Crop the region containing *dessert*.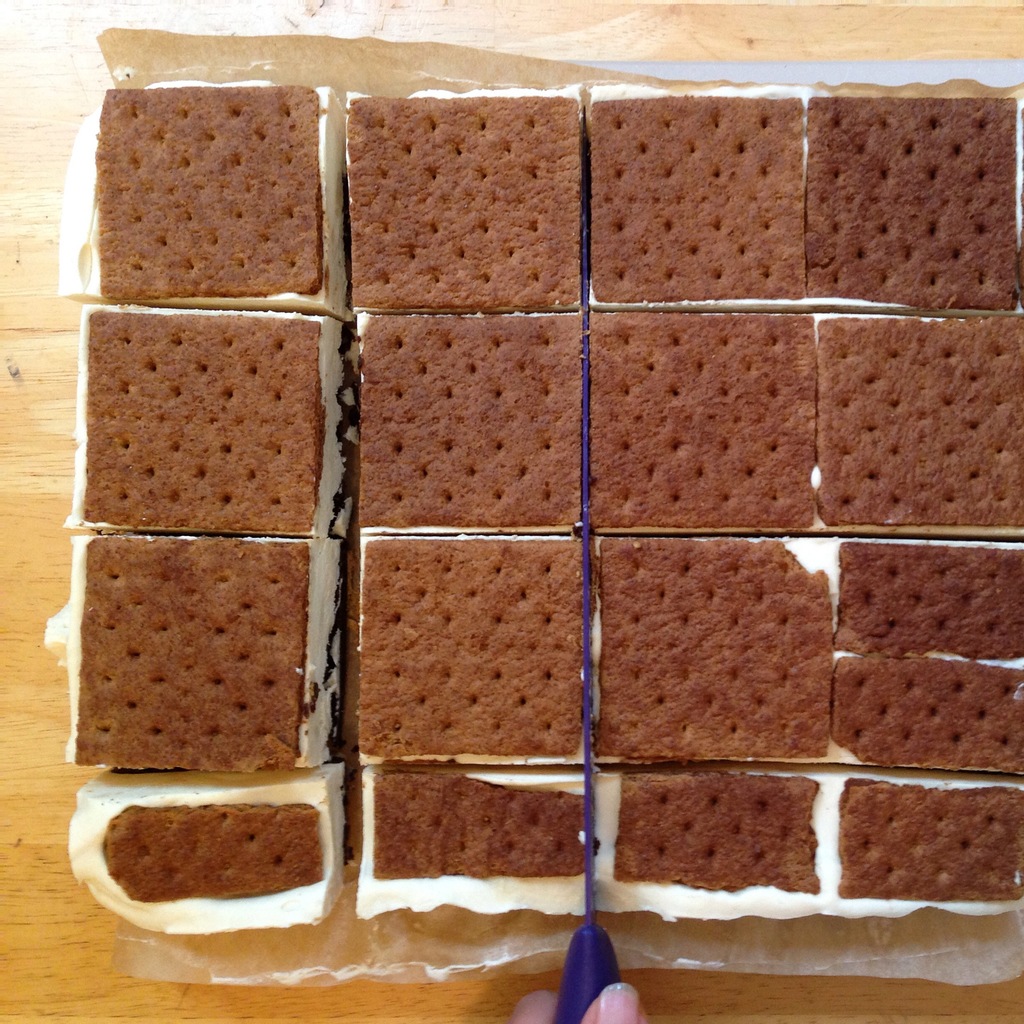
Crop region: pyautogui.locateOnScreen(605, 769, 830, 918).
